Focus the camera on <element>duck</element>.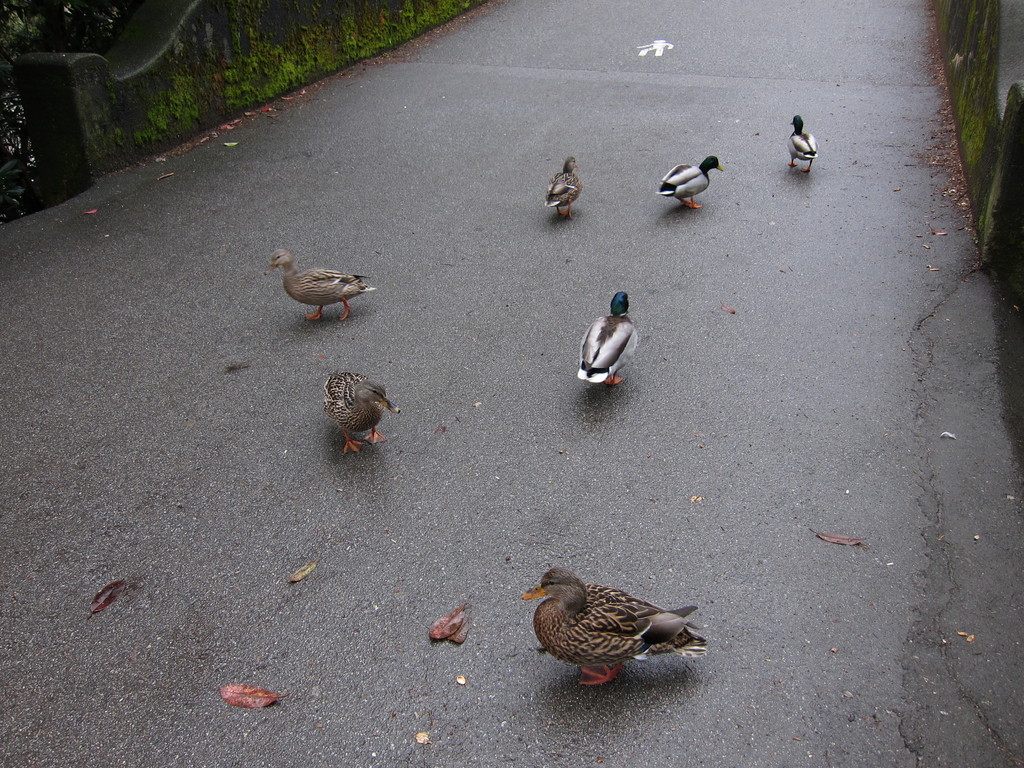
Focus region: <bbox>542, 156, 580, 214</bbox>.
